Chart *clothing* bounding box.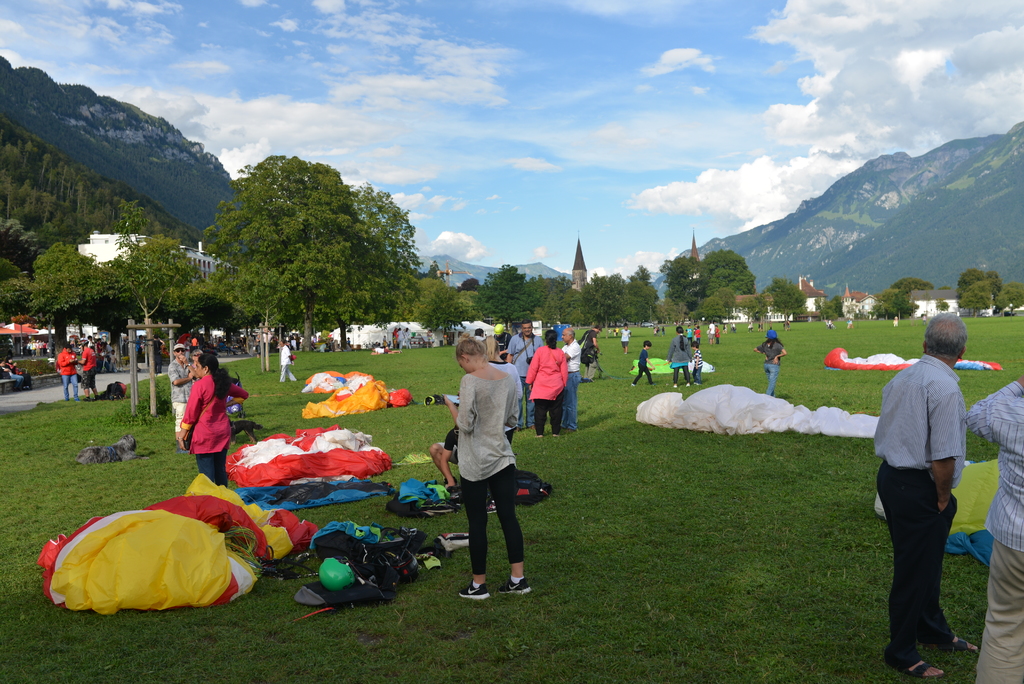
Charted: {"x1": 73, "y1": 342, "x2": 103, "y2": 393}.
